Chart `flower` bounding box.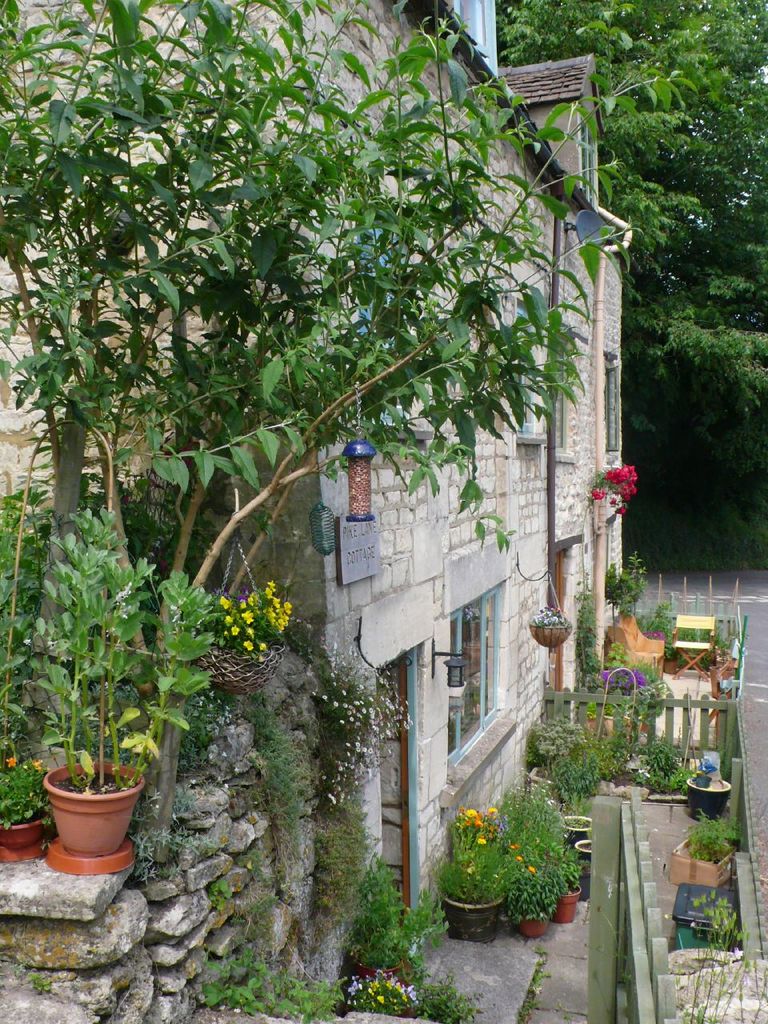
Charted: (592, 486, 610, 505).
